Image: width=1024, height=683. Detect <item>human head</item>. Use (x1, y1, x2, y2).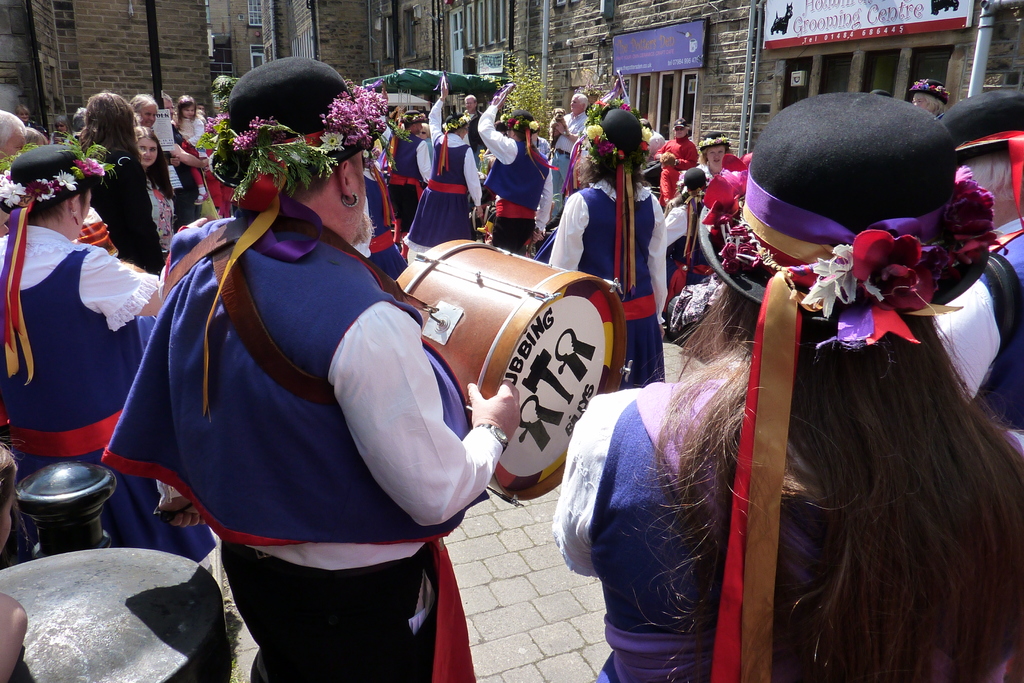
(163, 93, 175, 116).
